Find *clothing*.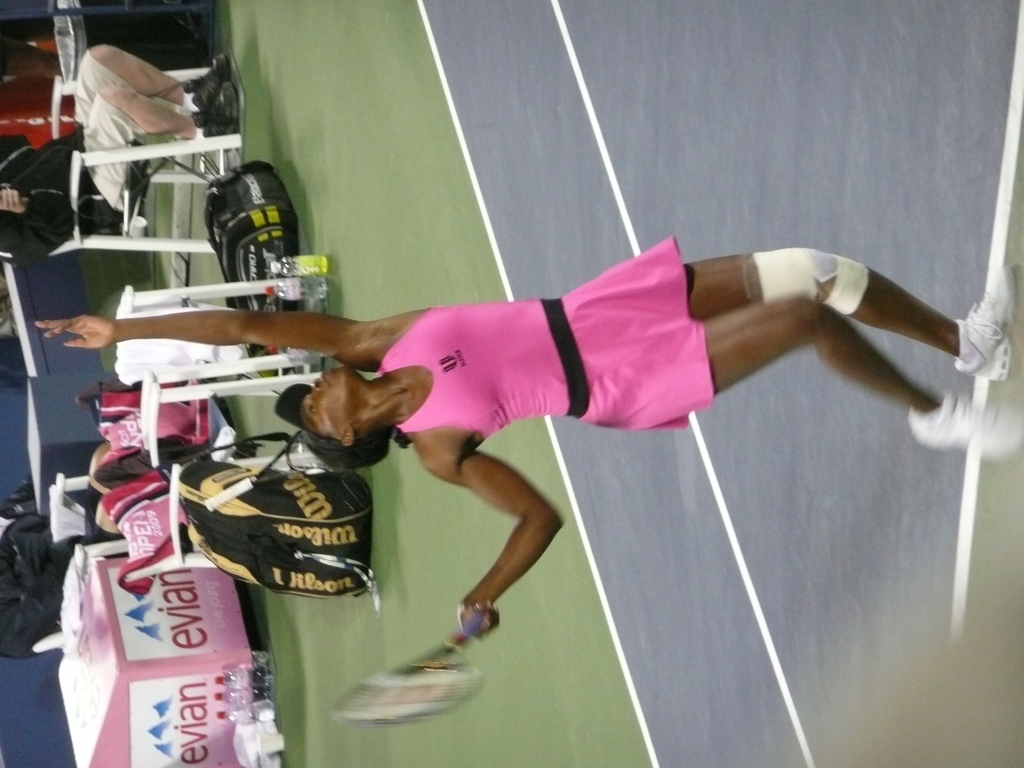
(0, 52, 172, 262).
